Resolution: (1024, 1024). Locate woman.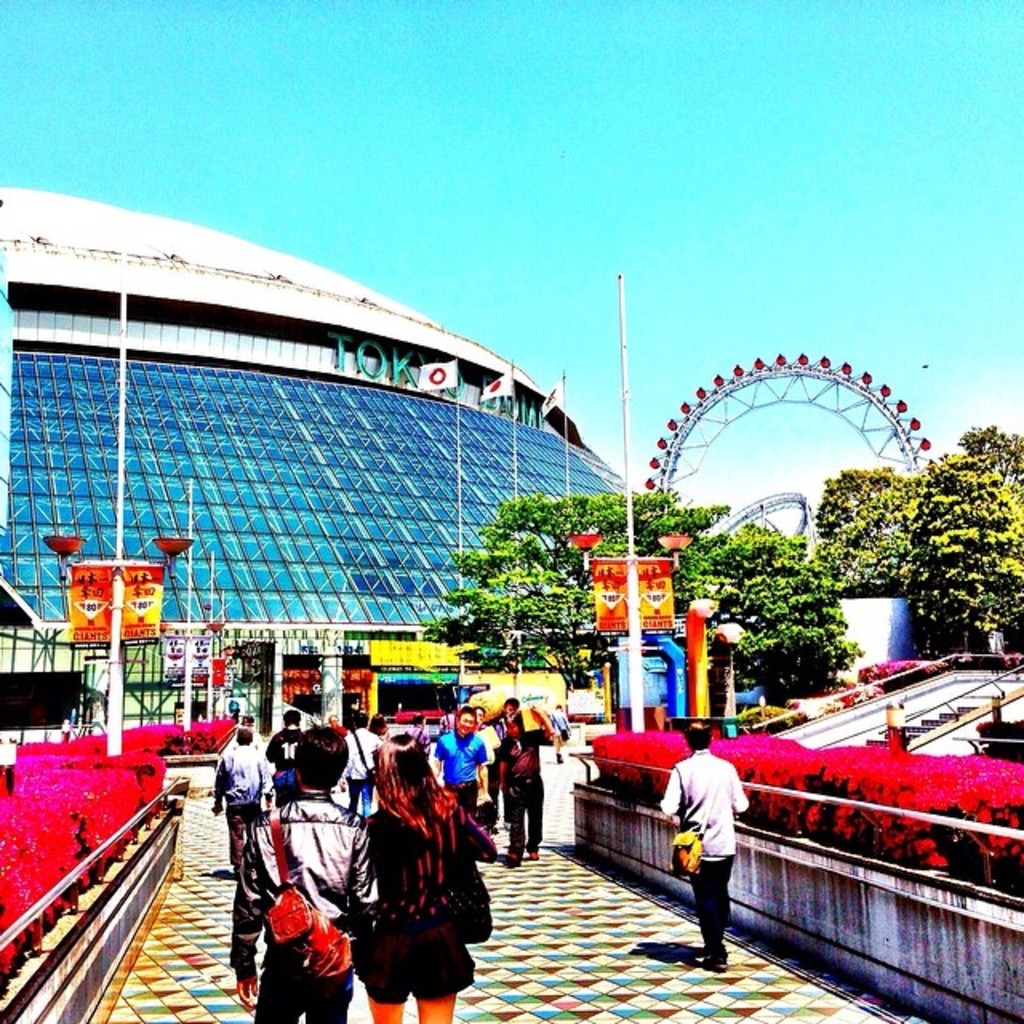
x1=350 y1=734 x2=499 y2=1022.
